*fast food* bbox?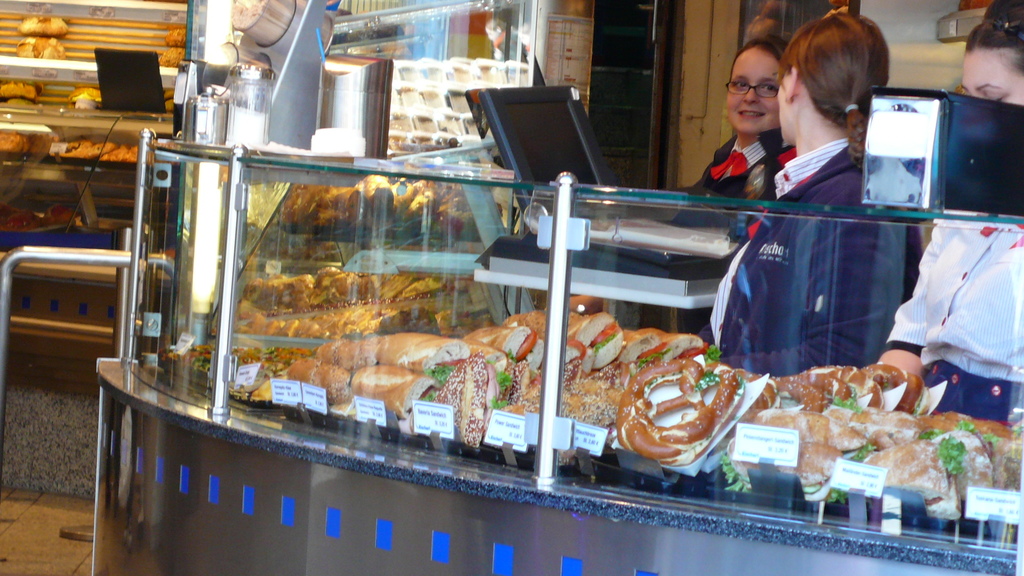
l=460, t=323, r=508, b=358
